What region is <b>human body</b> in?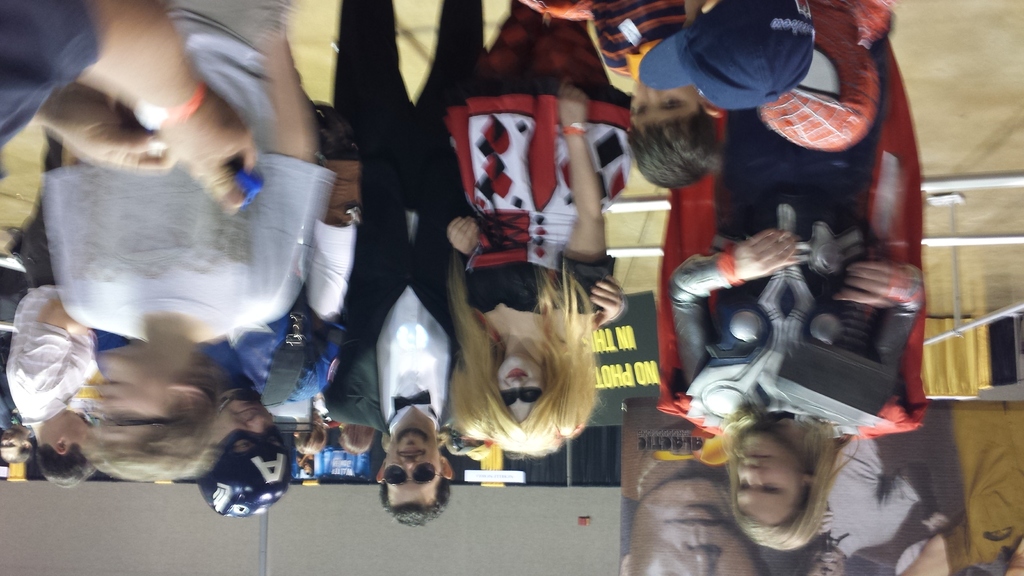
<bbox>593, 0, 722, 193</bbox>.
